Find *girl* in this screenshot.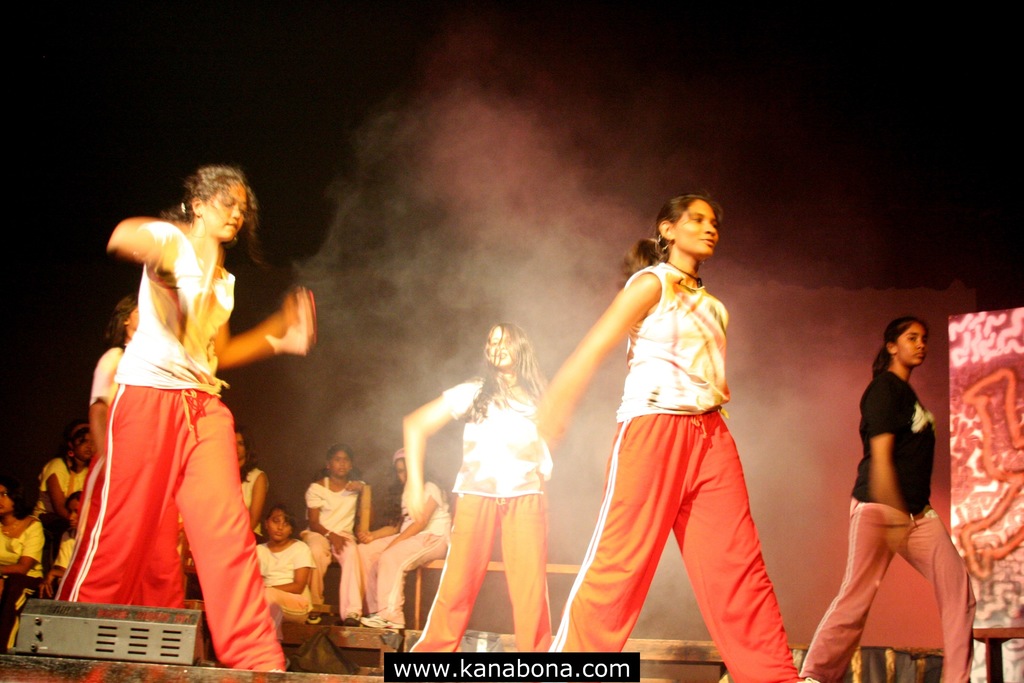
The bounding box for *girl* is pyautogui.locateOnScreen(408, 325, 550, 648).
